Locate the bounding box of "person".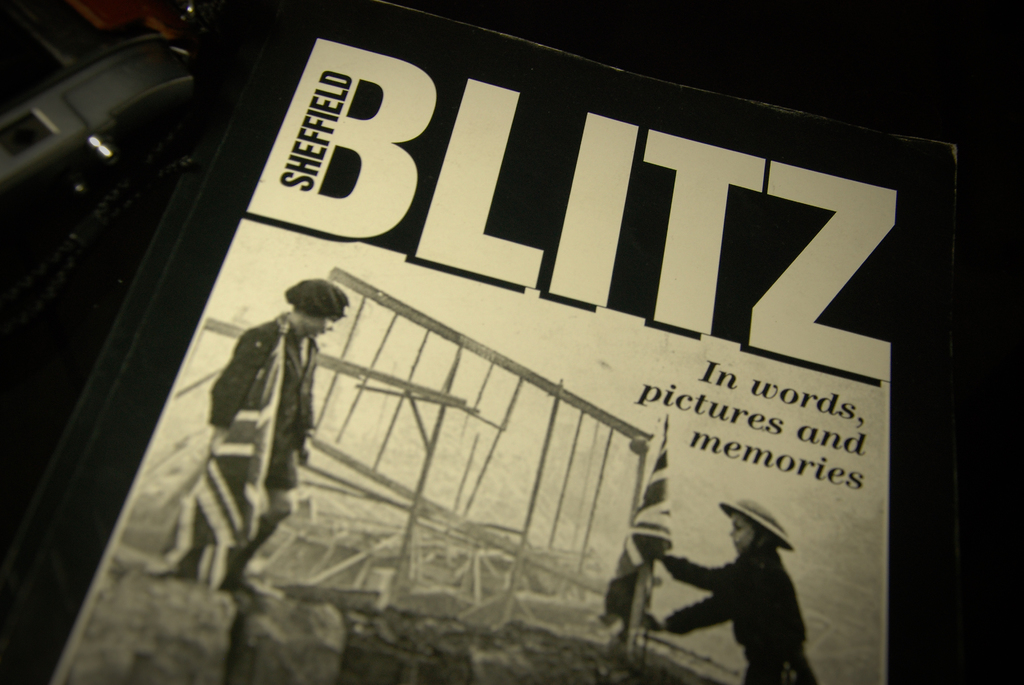
Bounding box: pyautogui.locateOnScreen(649, 500, 819, 684).
